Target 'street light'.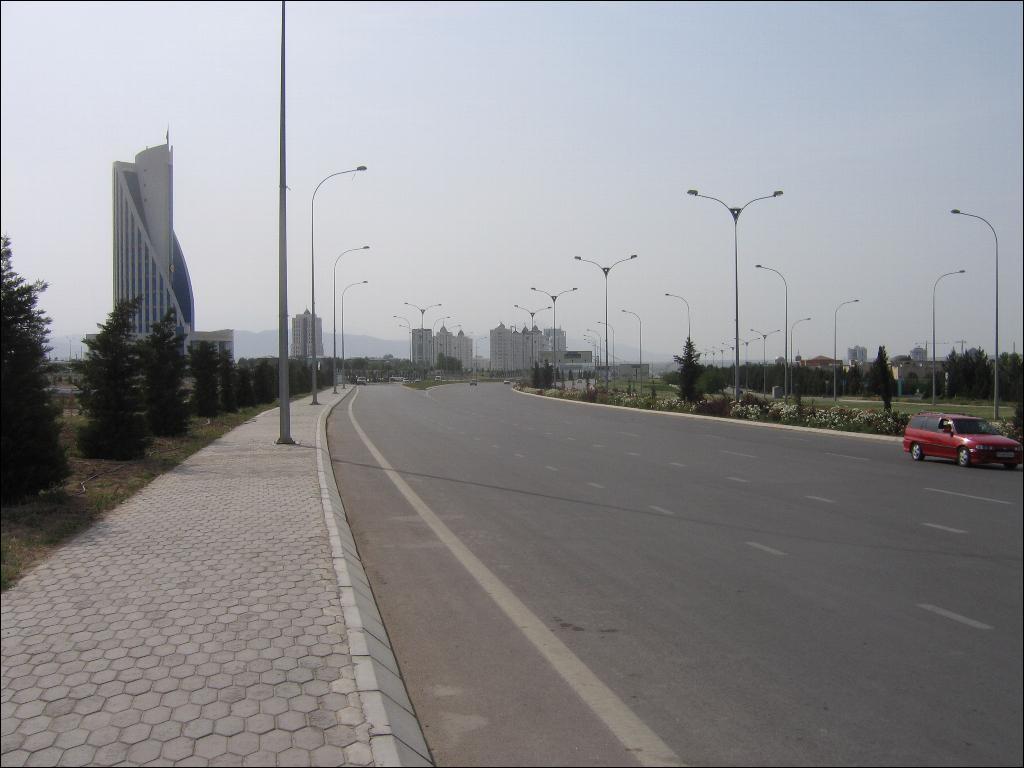
Target region: [587, 325, 602, 375].
